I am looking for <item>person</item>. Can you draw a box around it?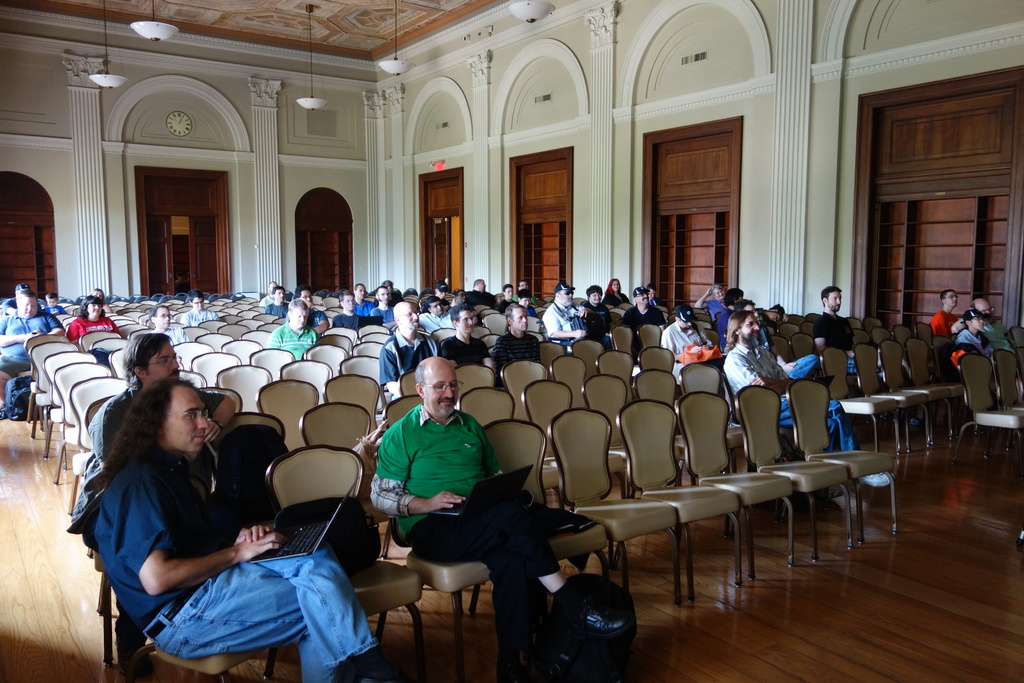
Sure, the bounding box is rect(179, 288, 223, 325).
